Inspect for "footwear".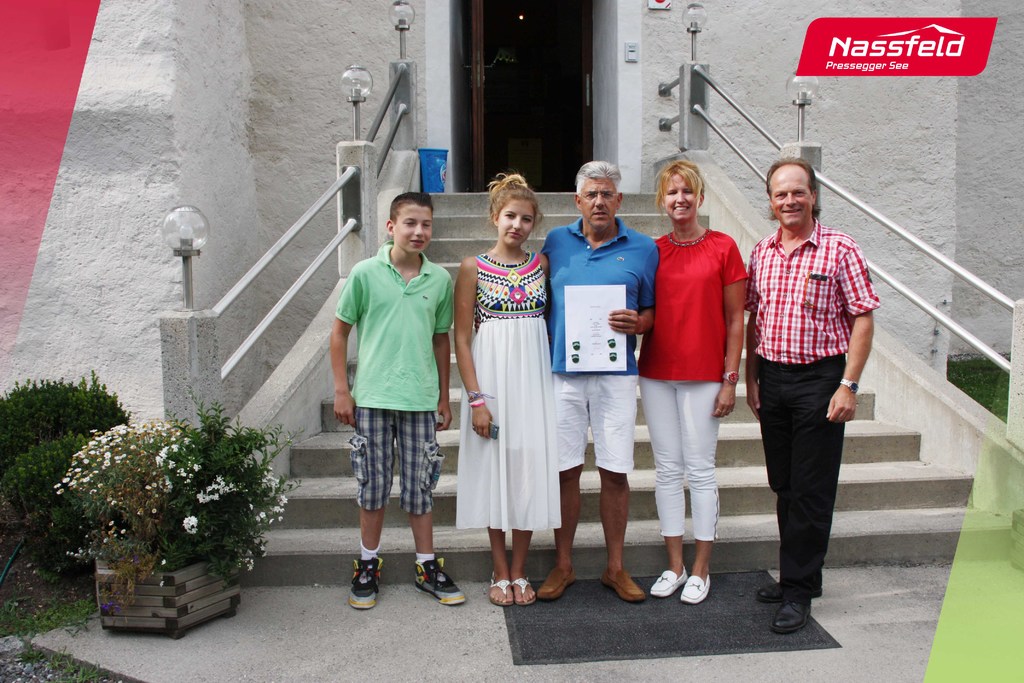
Inspection: x1=604, y1=567, x2=644, y2=602.
